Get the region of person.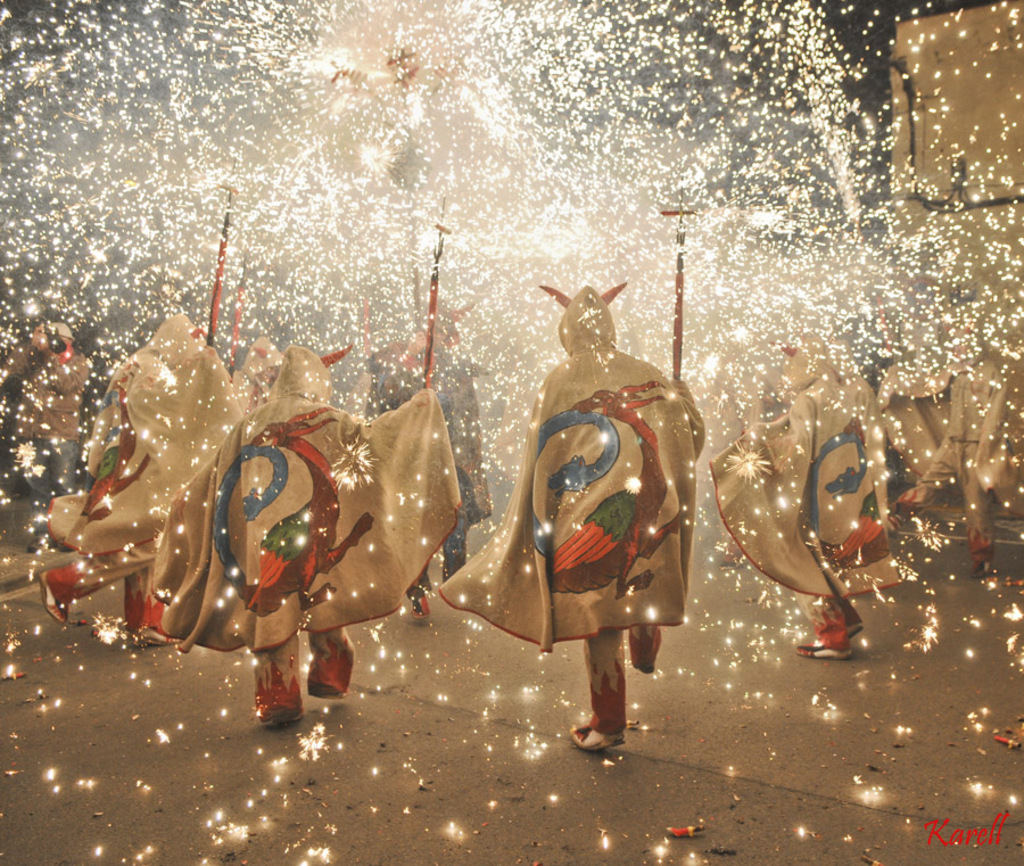
[x1=6, y1=317, x2=104, y2=545].
